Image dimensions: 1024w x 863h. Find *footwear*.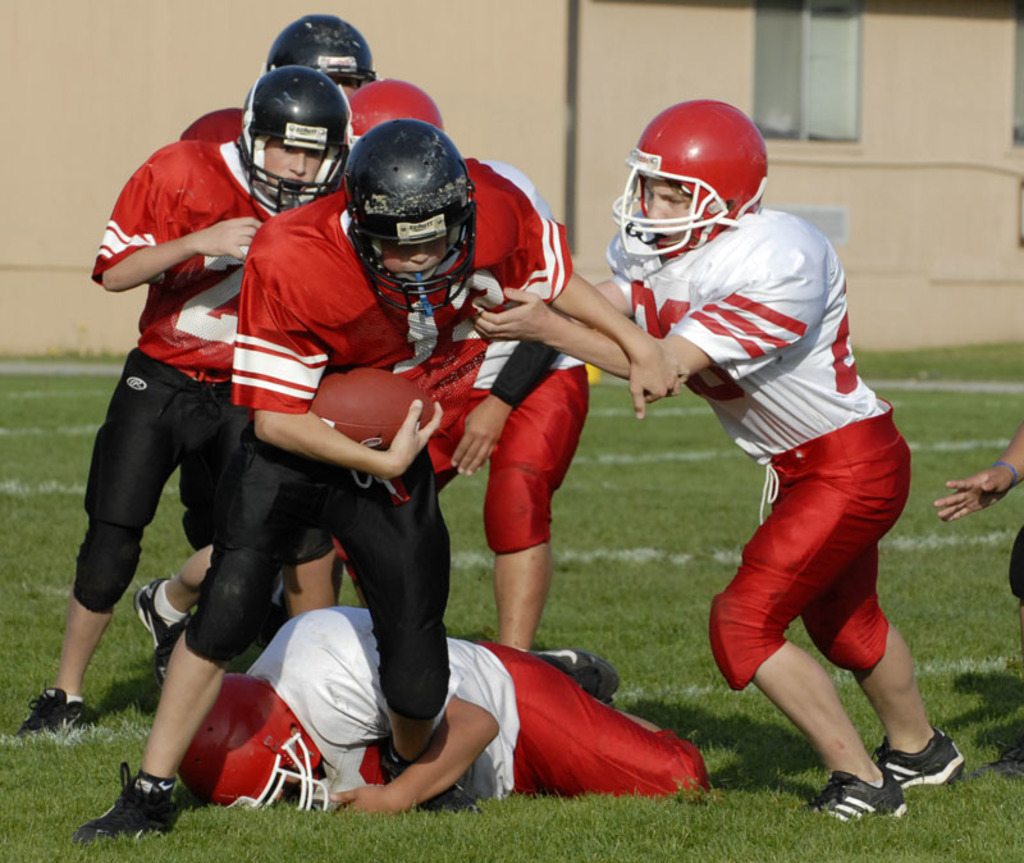
{"left": 385, "top": 744, "right": 475, "bottom": 814}.
